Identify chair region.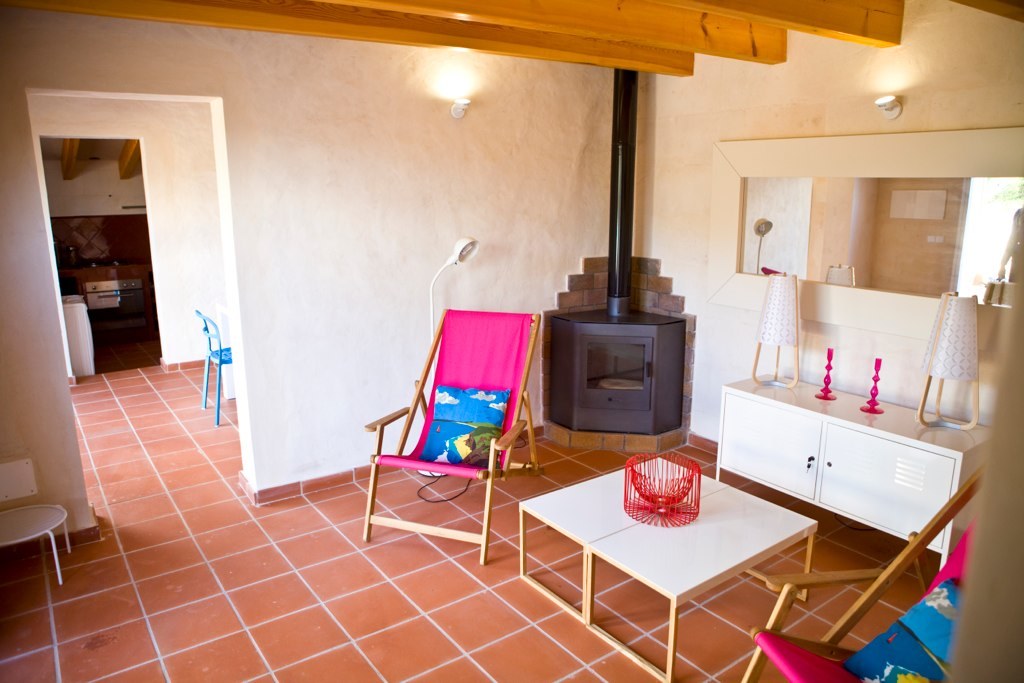
Region: bbox=[735, 464, 987, 682].
